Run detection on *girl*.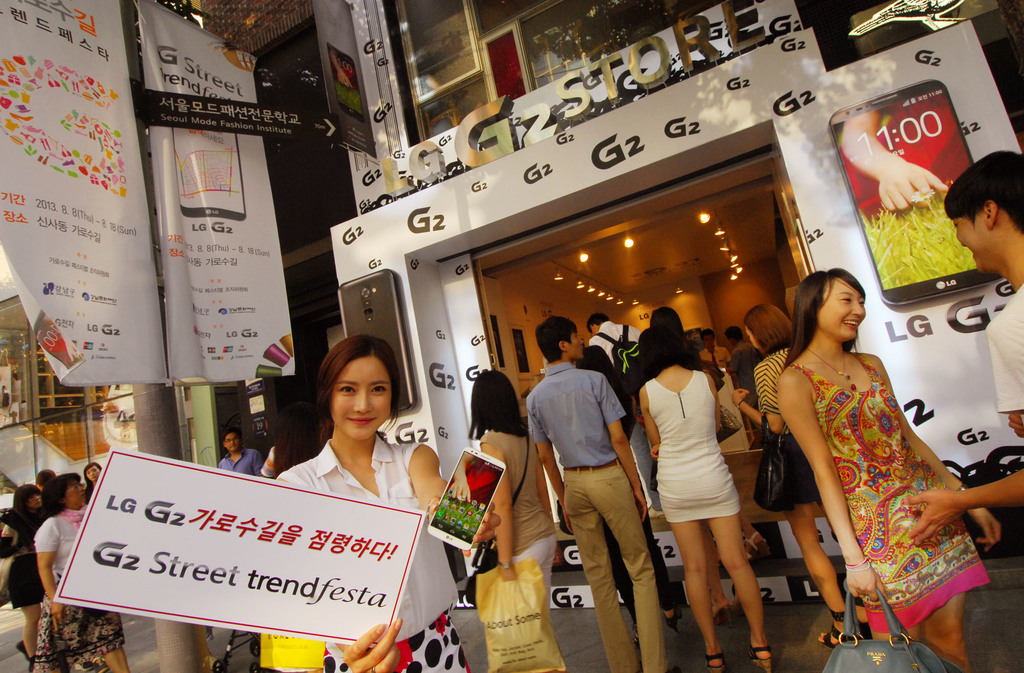
Result: 0 486 50 669.
